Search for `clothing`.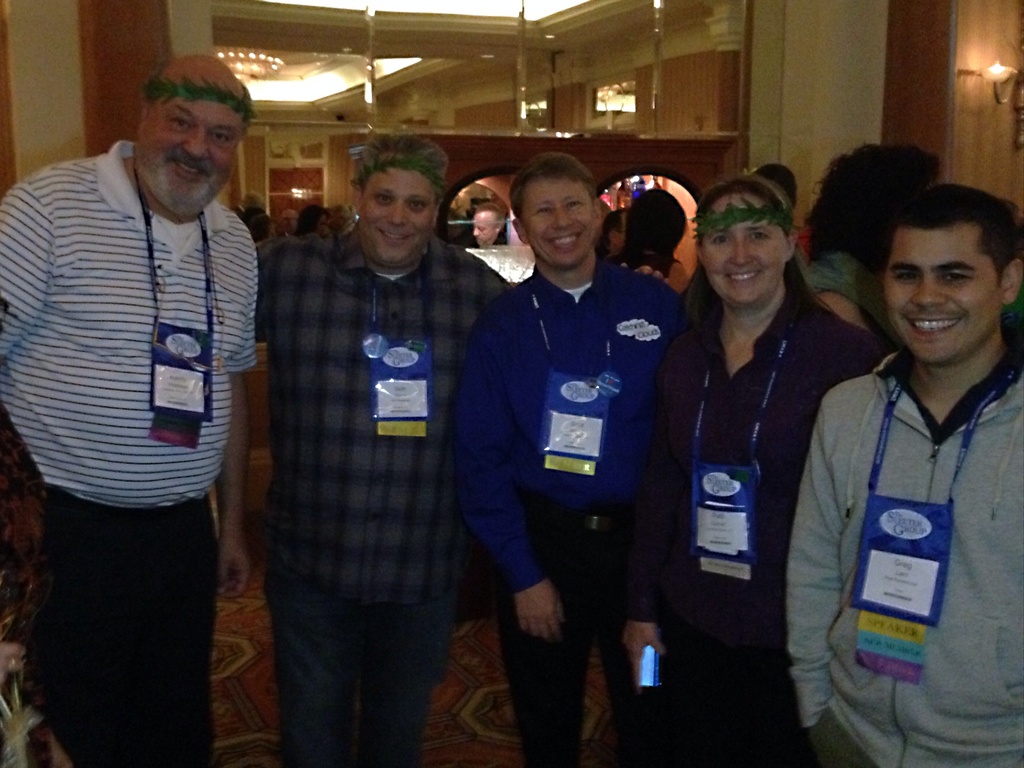
Found at {"x1": 790, "y1": 287, "x2": 1023, "y2": 755}.
